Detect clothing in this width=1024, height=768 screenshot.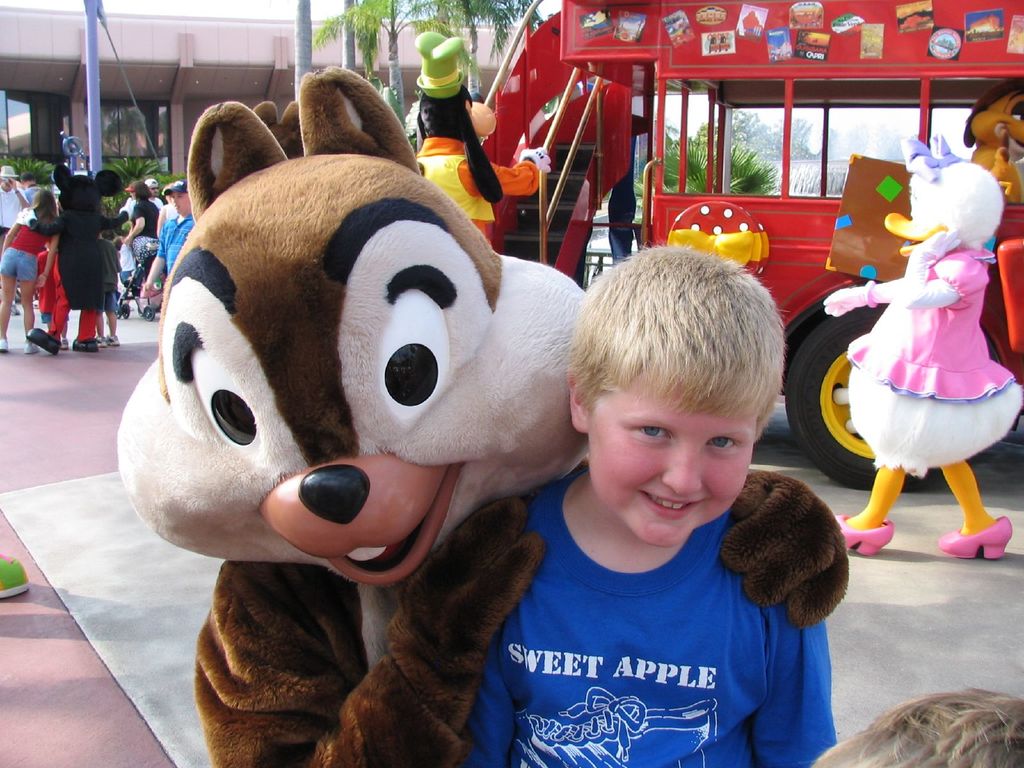
Detection: 417:137:538:243.
